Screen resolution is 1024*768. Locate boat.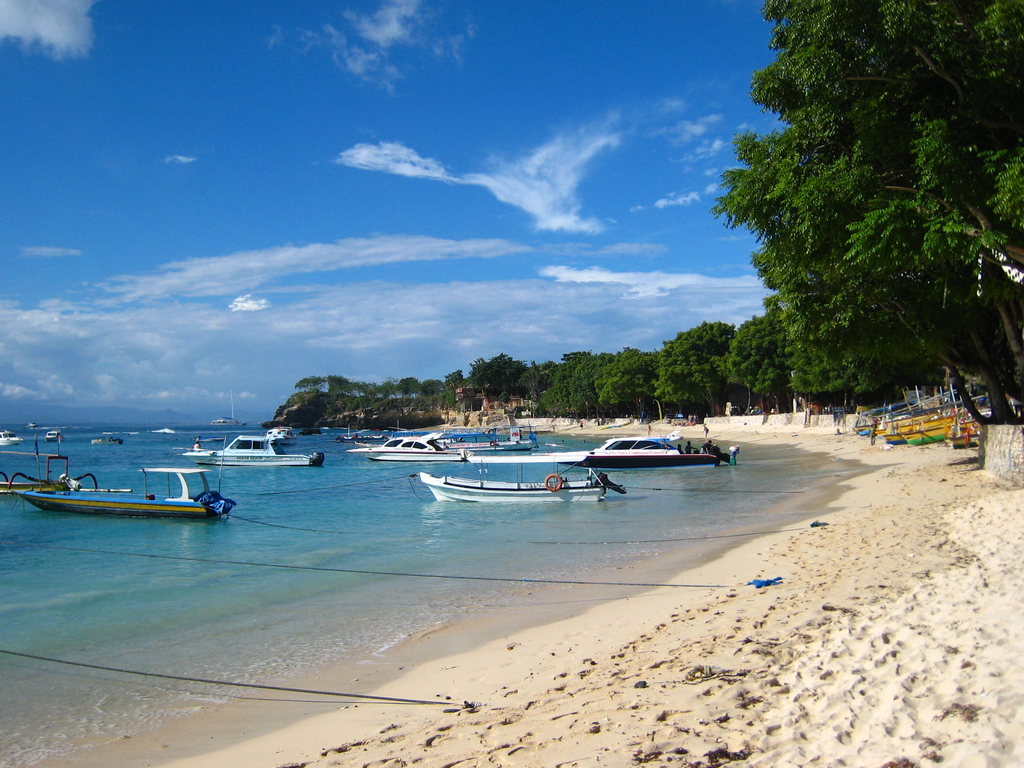
31 452 253 529.
